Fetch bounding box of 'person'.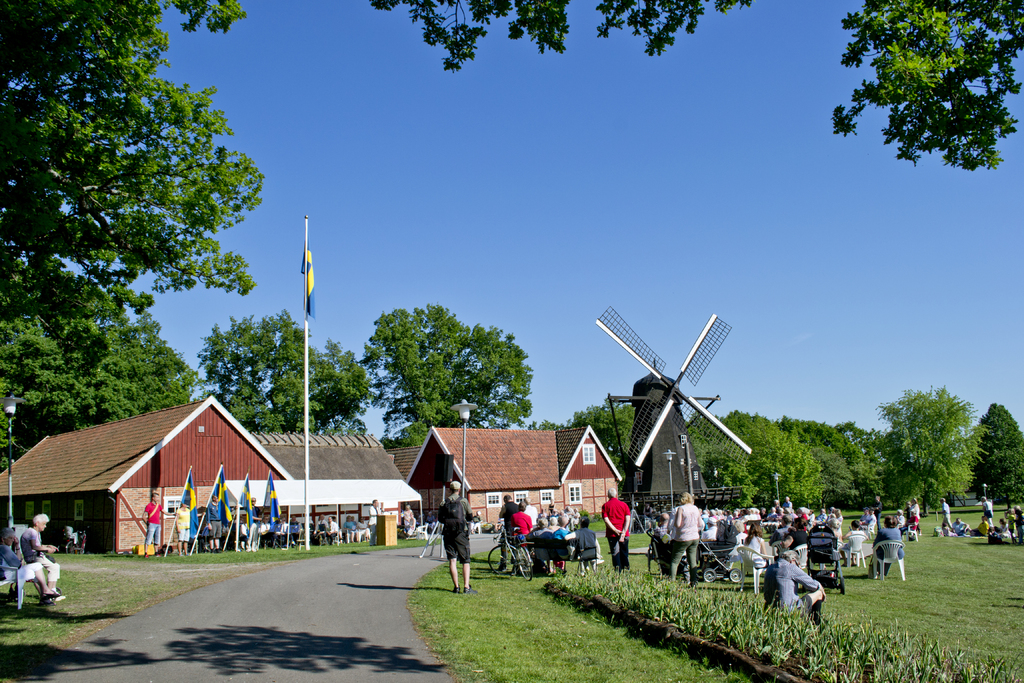
Bbox: 473,510,486,529.
